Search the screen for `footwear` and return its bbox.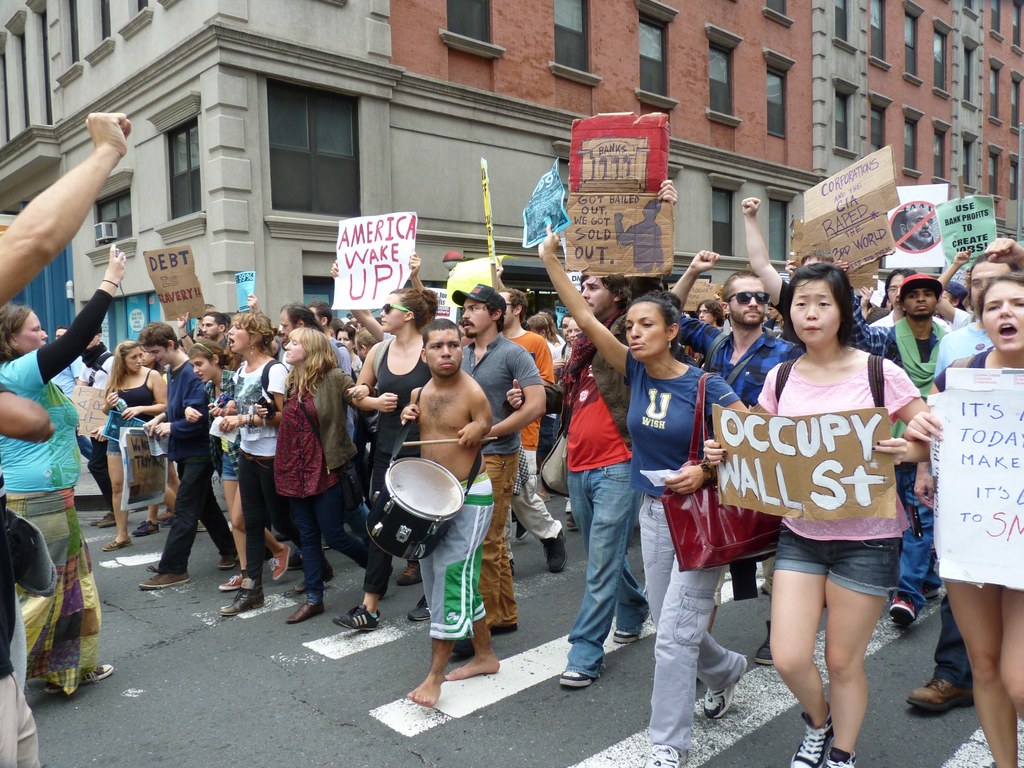
Found: (left=515, top=516, right=525, bottom=540).
